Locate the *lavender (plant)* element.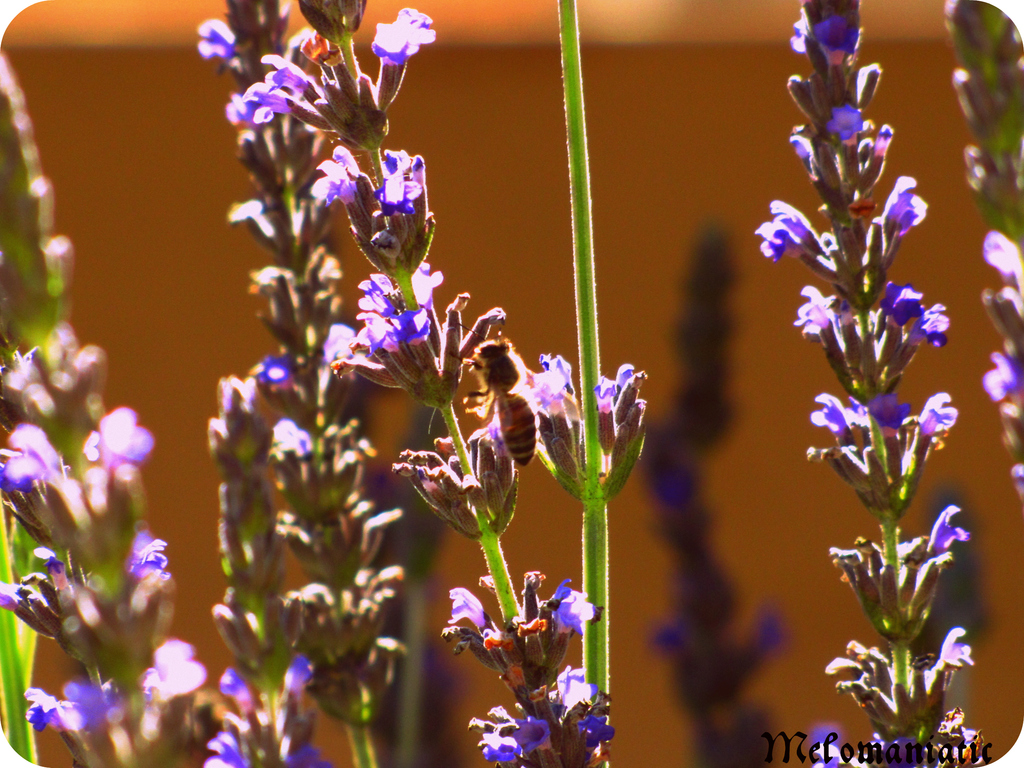
Element bbox: {"x1": 552, "y1": 580, "x2": 602, "y2": 627}.
